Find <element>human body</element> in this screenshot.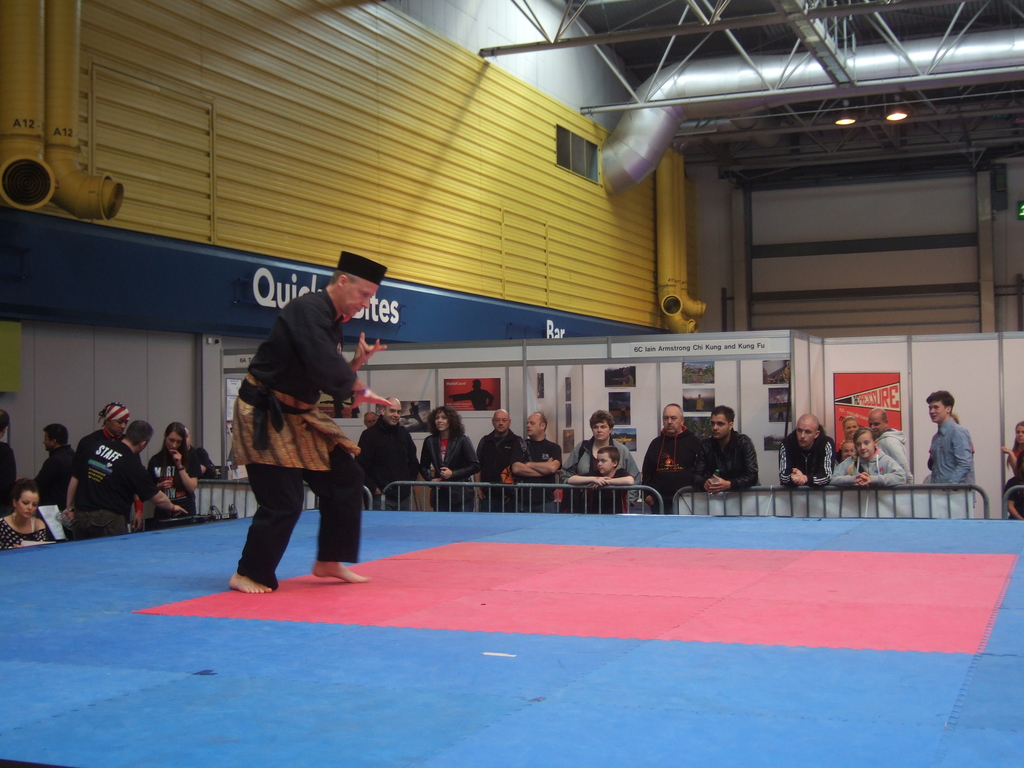
The bounding box for <element>human body</element> is x1=232, y1=252, x2=376, y2=613.
